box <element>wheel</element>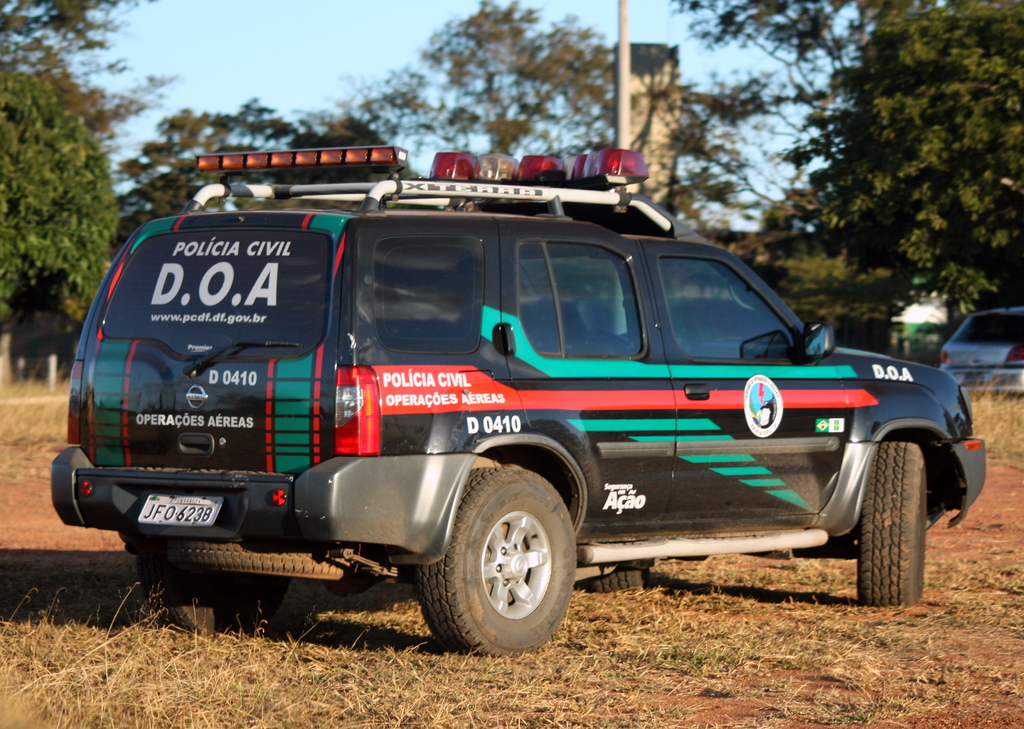
select_region(855, 431, 941, 616)
